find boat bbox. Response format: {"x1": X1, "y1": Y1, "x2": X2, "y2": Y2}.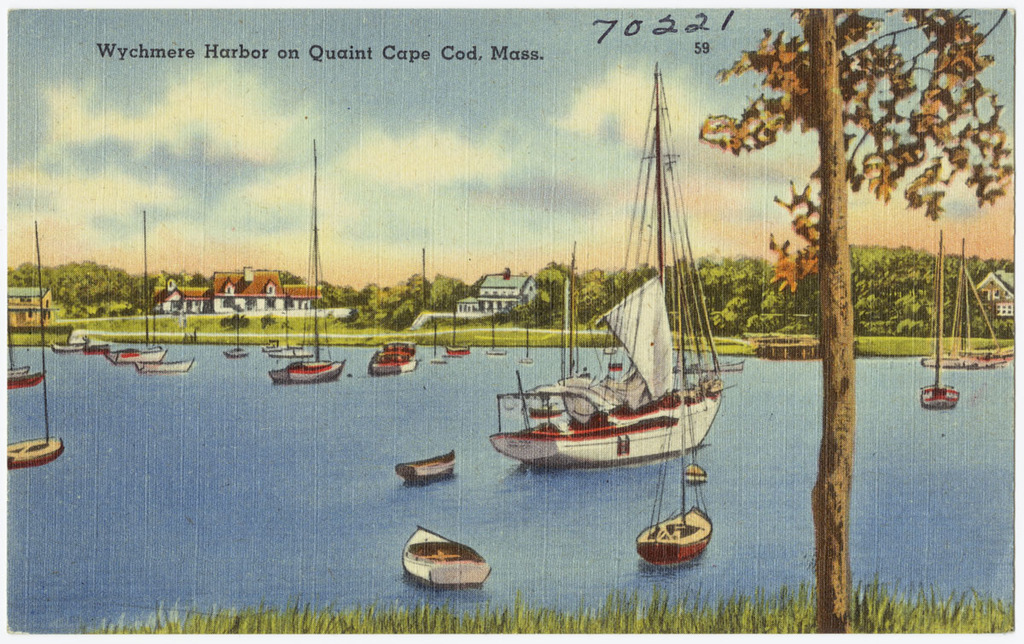
{"x1": 920, "y1": 222, "x2": 957, "y2": 416}.
